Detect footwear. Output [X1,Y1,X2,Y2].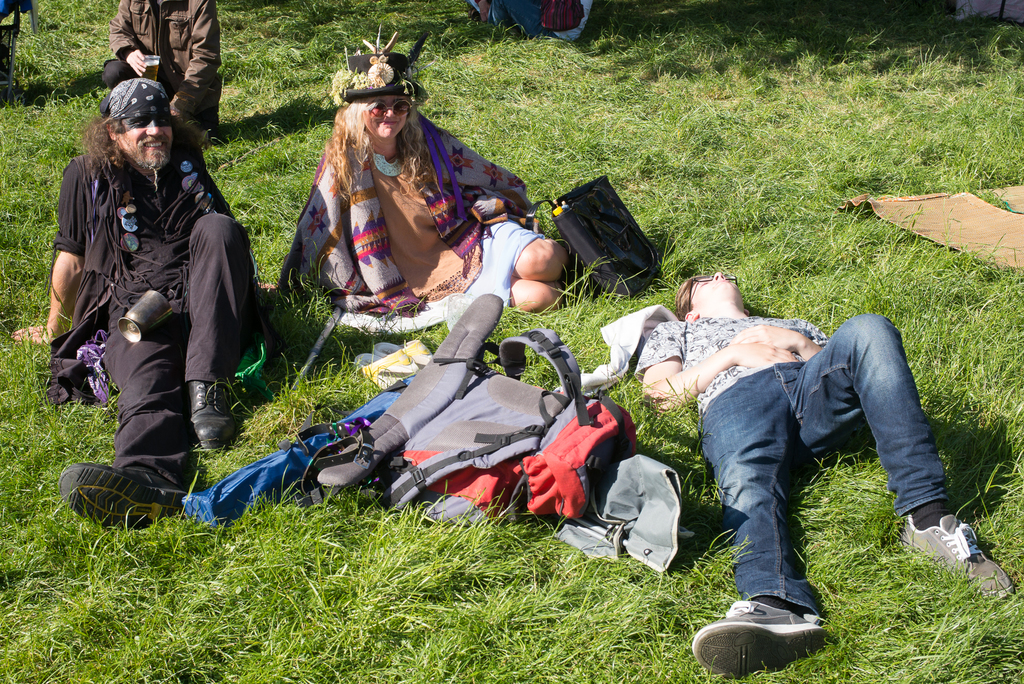
[709,599,833,658].
